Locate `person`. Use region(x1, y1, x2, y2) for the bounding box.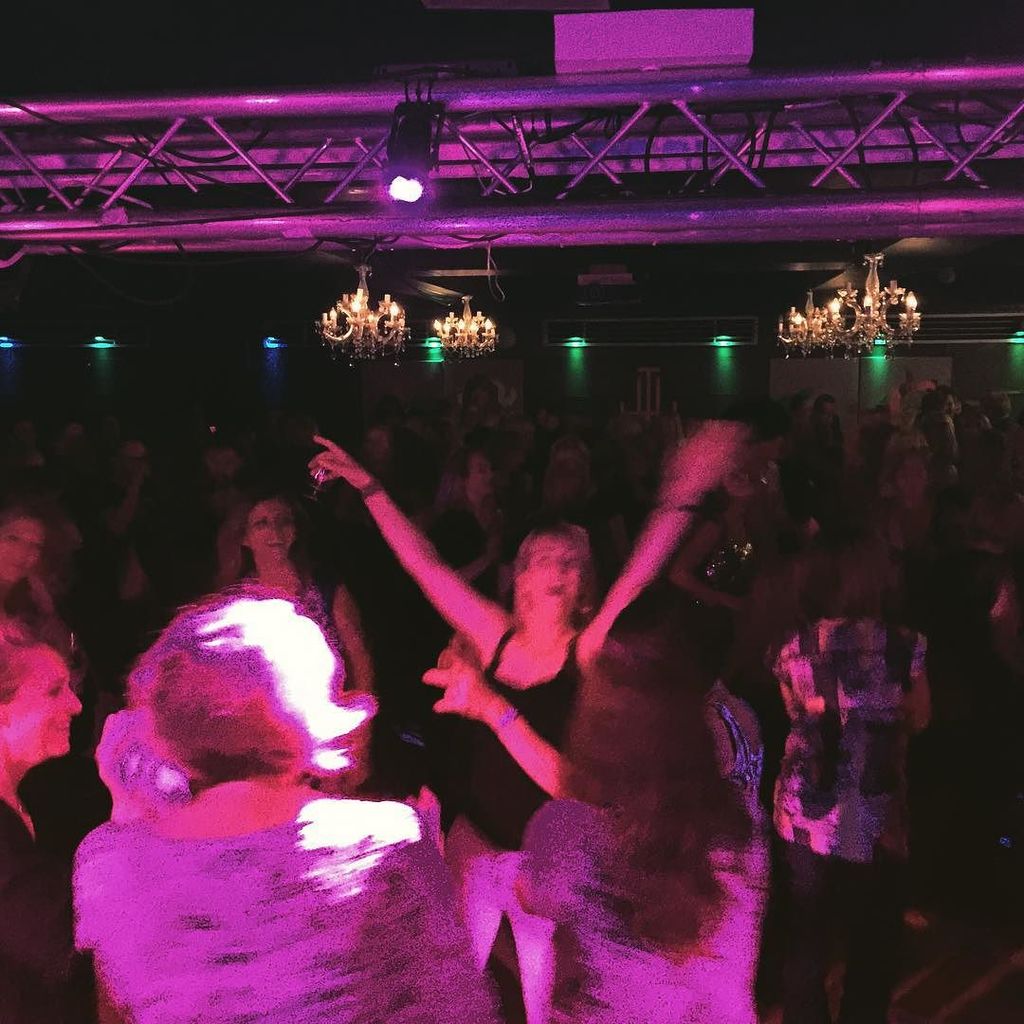
region(73, 593, 501, 1023).
